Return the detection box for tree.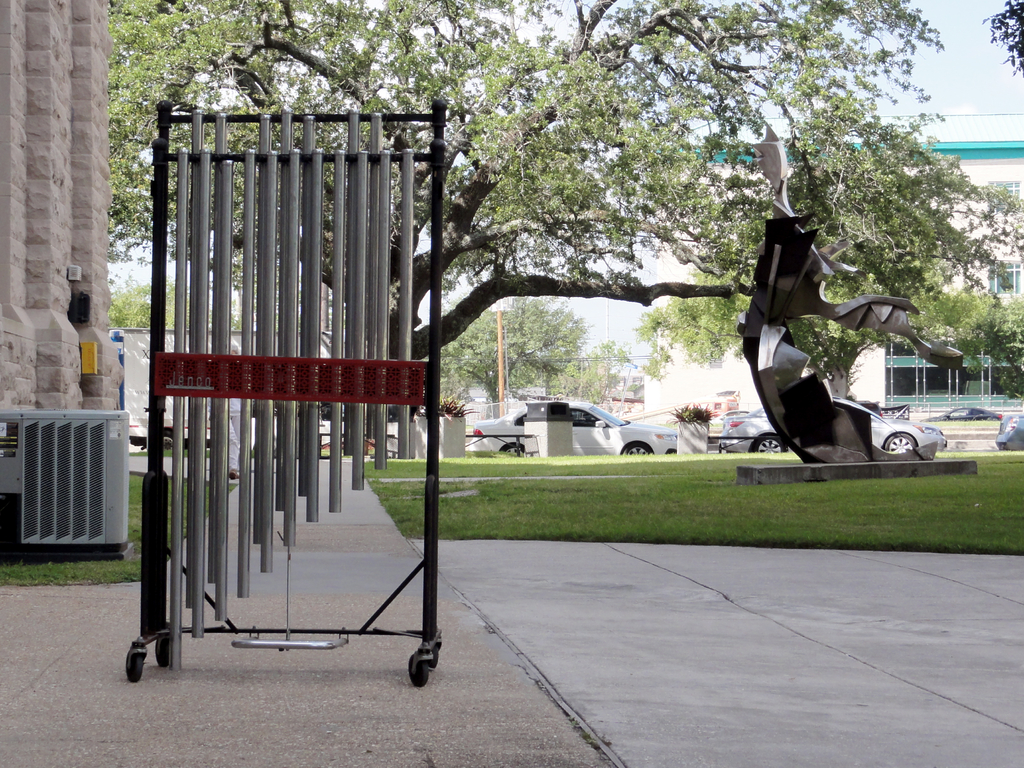
select_region(431, 285, 593, 408).
